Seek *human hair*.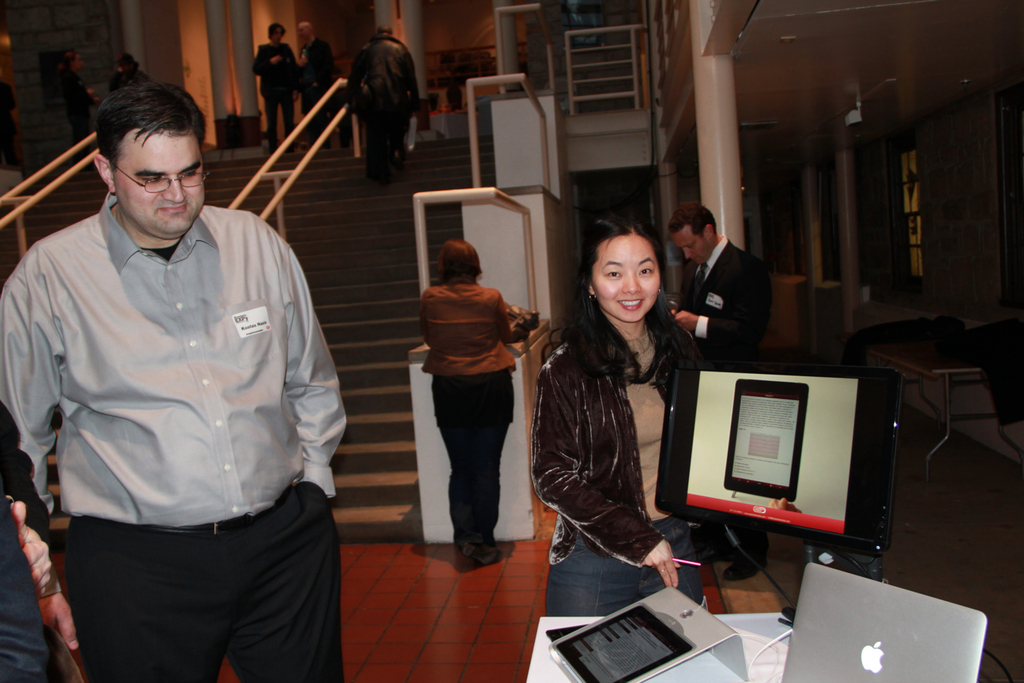
<box>436,236,485,281</box>.
